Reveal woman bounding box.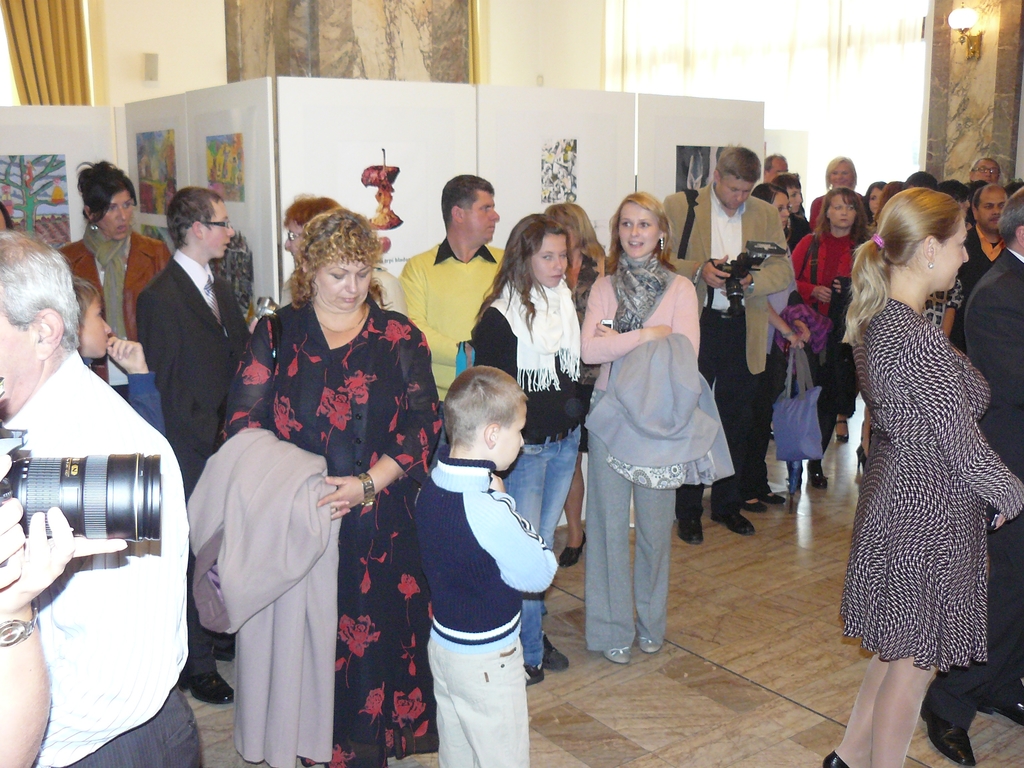
Revealed: region(44, 154, 163, 401).
